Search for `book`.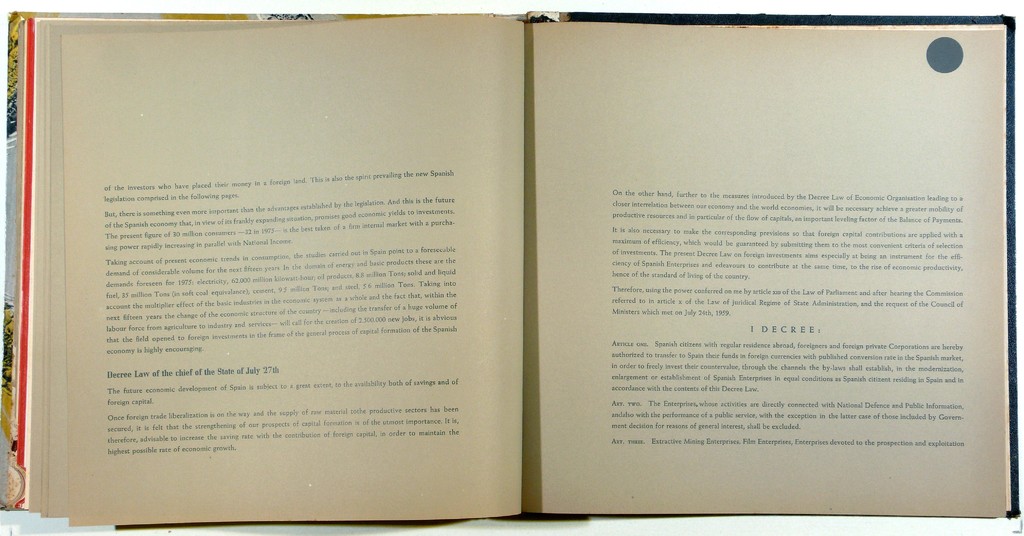
Found at 0:4:963:535.
